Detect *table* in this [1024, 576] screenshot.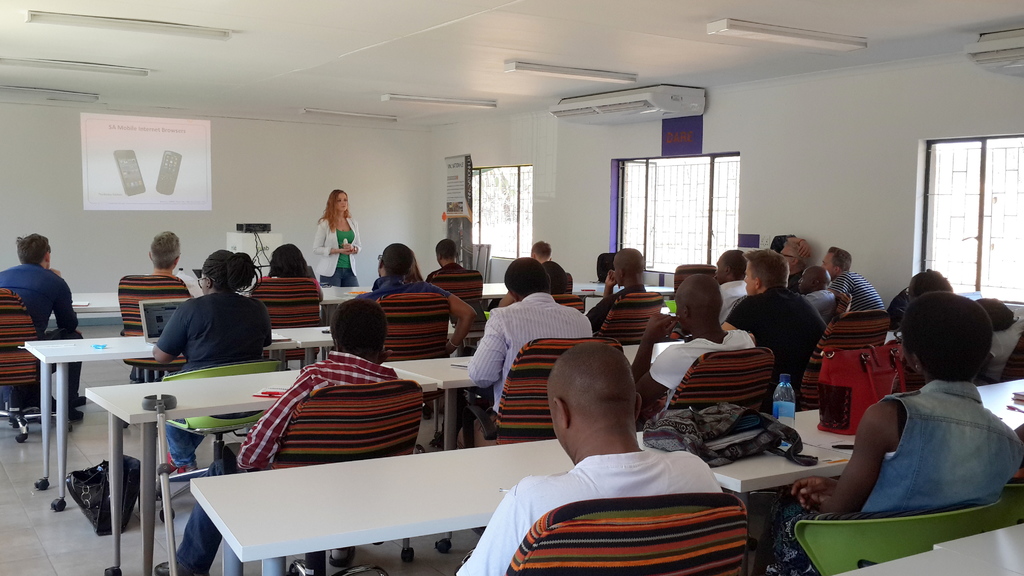
Detection: region(23, 301, 682, 522).
